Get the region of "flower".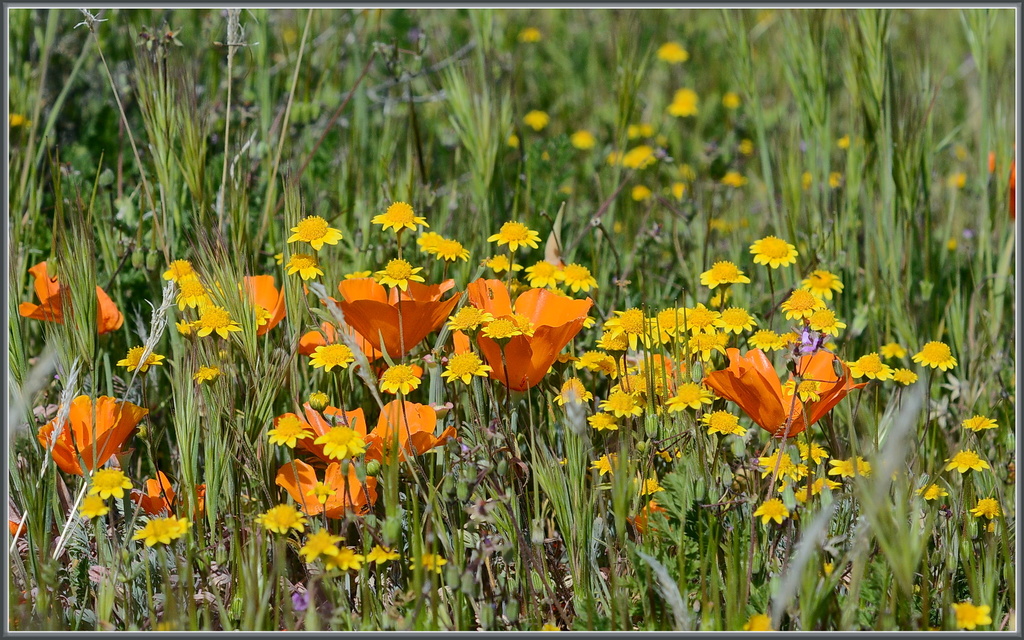
(x1=593, y1=450, x2=621, y2=475).
